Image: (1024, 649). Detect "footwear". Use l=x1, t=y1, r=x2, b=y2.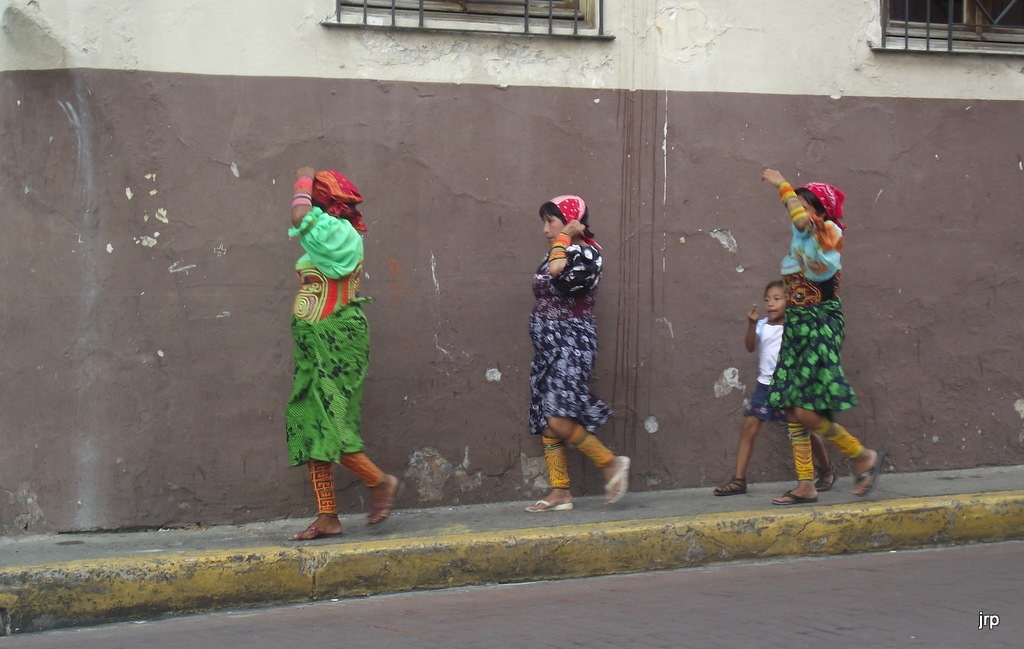
l=811, t=465, r=839, b=493.
